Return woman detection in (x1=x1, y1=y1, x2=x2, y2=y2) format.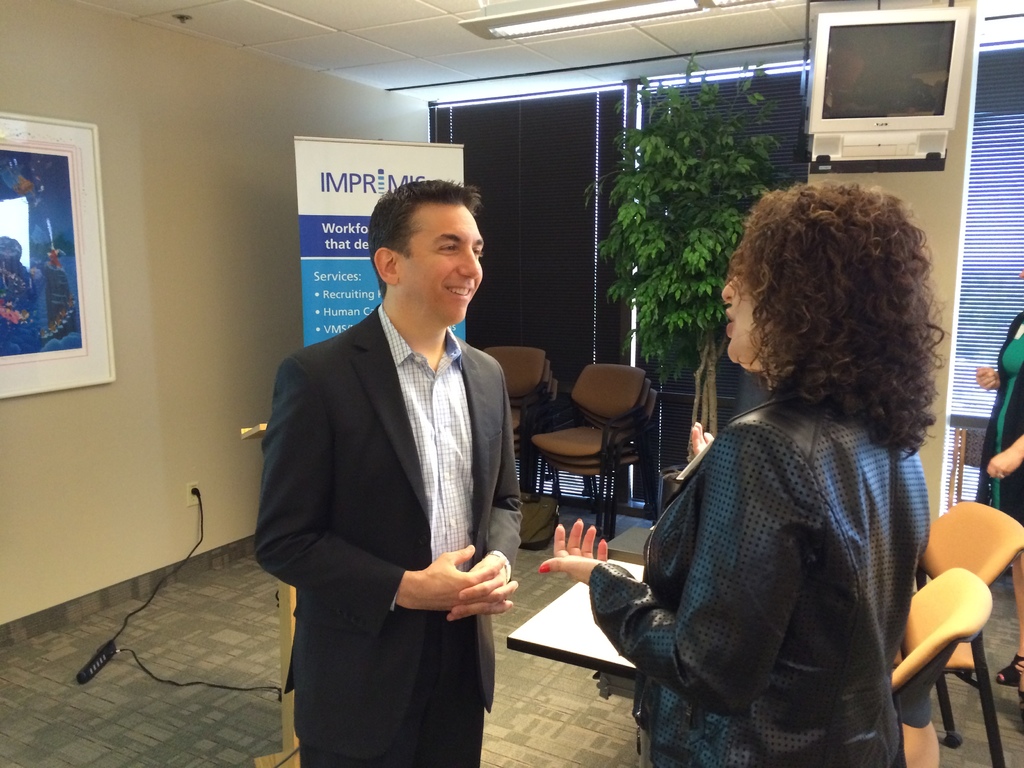
(x1=971, y1=263, x2=1023, y2=702).
